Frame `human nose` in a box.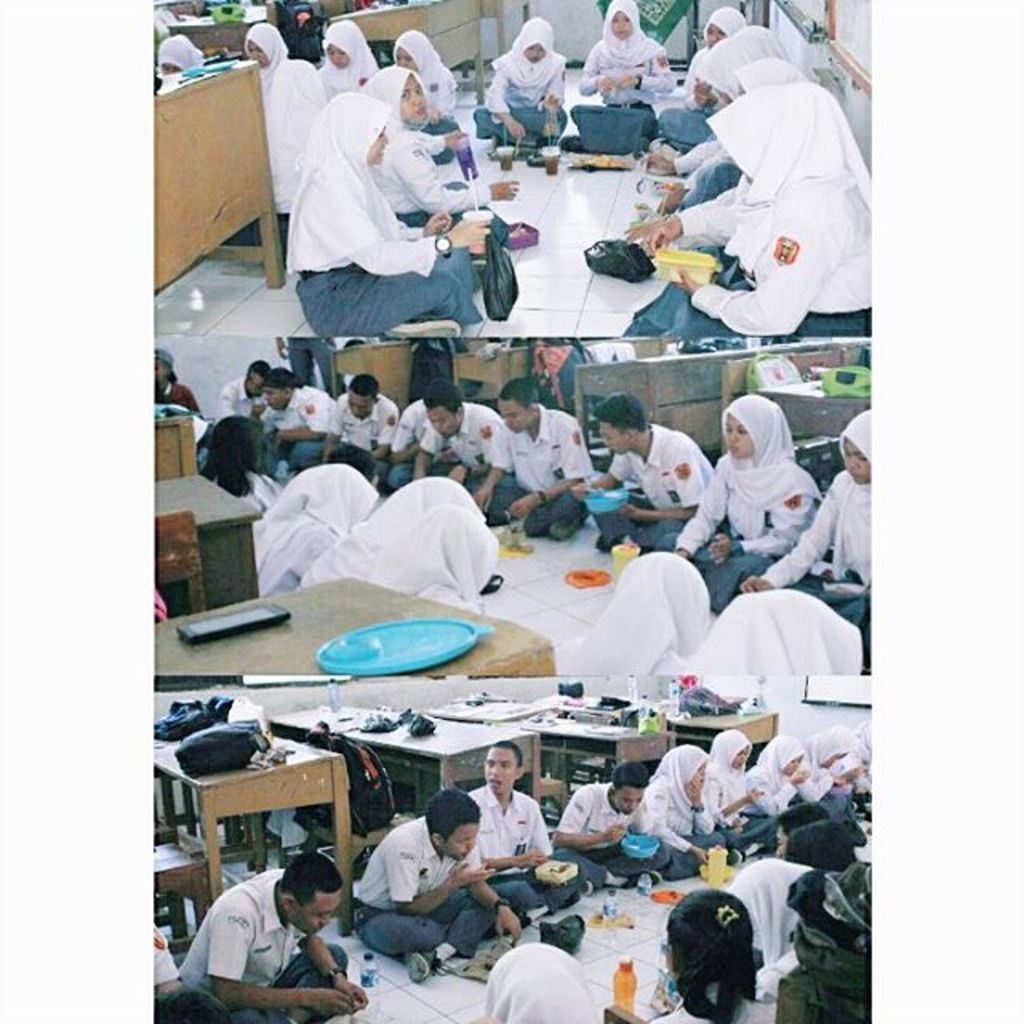
left=490, top=765, right=496, bottom=779.
